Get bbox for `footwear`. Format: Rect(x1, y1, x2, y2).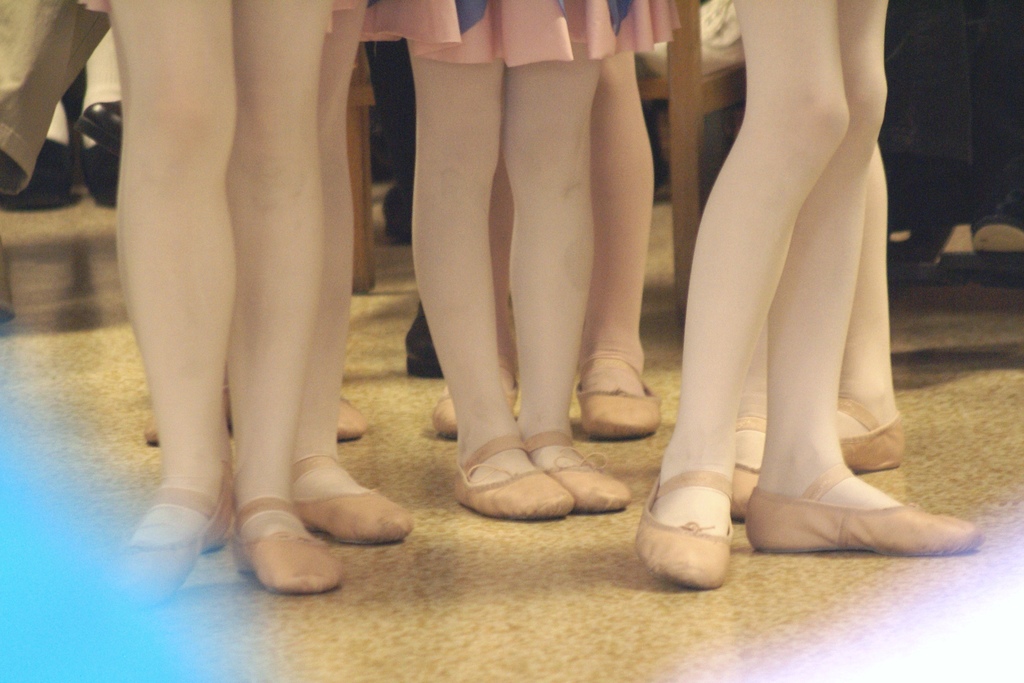
Rect(335, 395, 370, 440).
